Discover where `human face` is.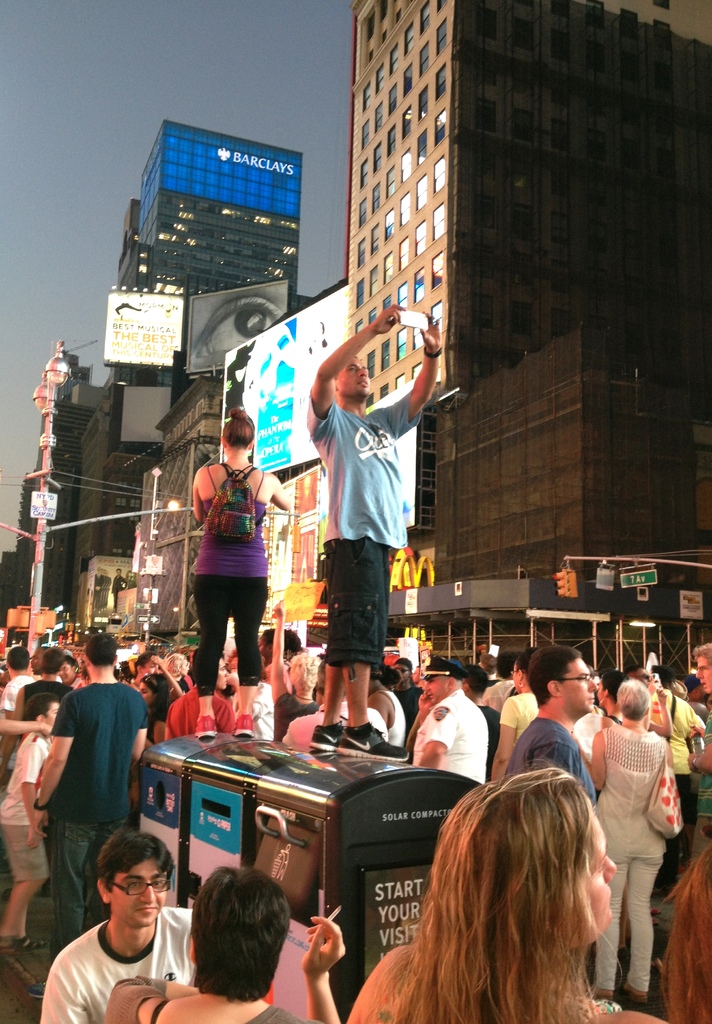
Discovered at 562 818 618 948.
